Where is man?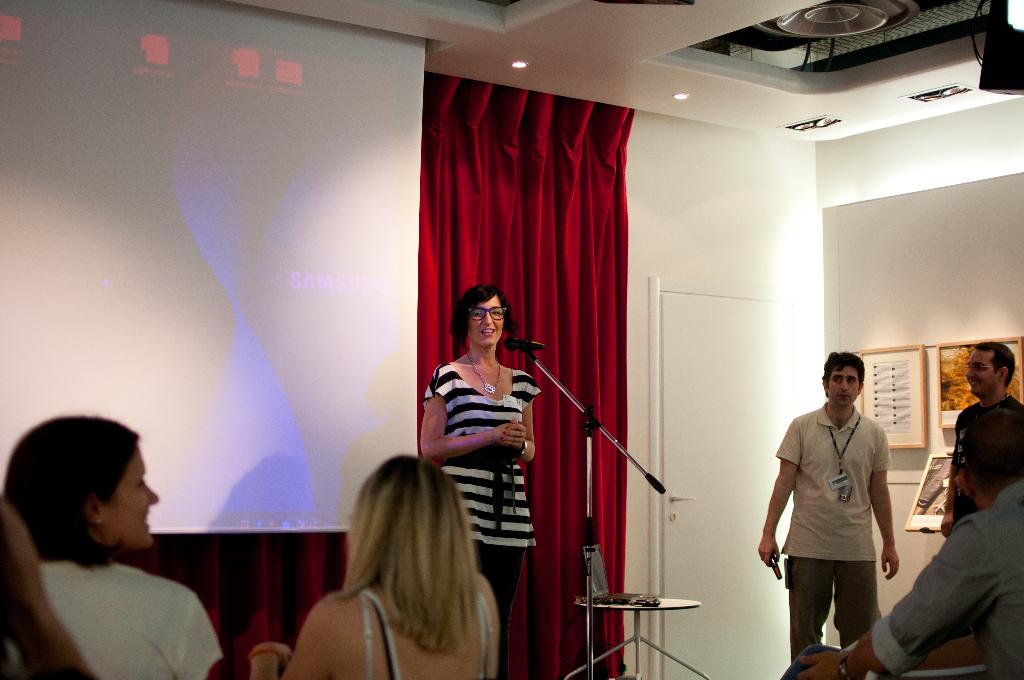
(x1=940, y1=339, x2=1023, y2=528).
